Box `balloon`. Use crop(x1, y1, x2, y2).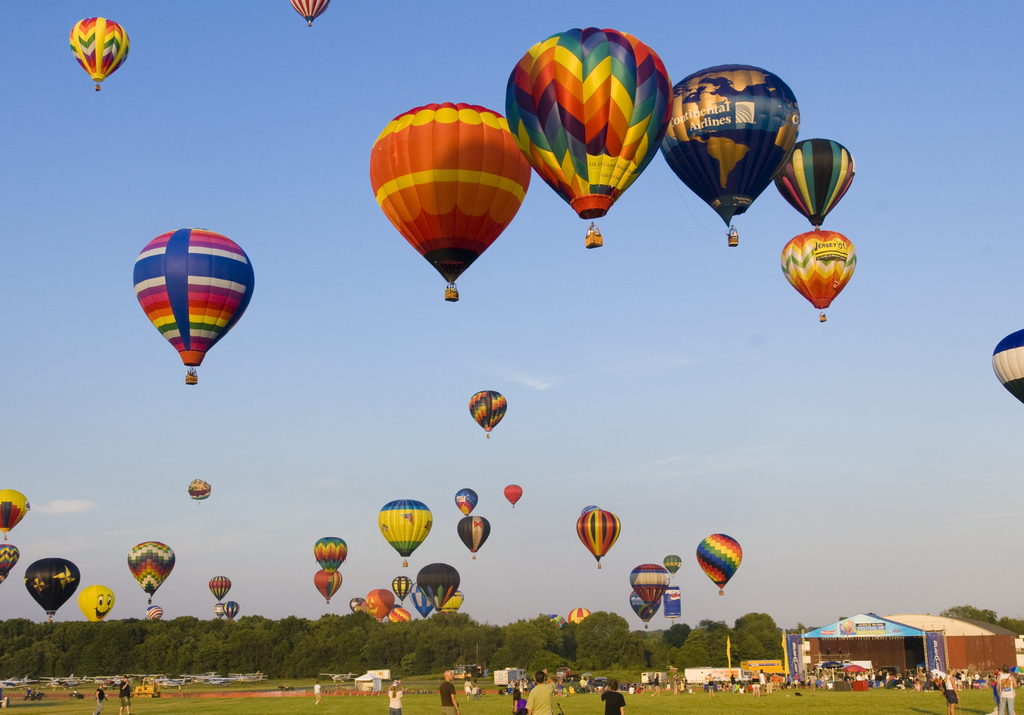
crop(127, 539, 174, 595).
